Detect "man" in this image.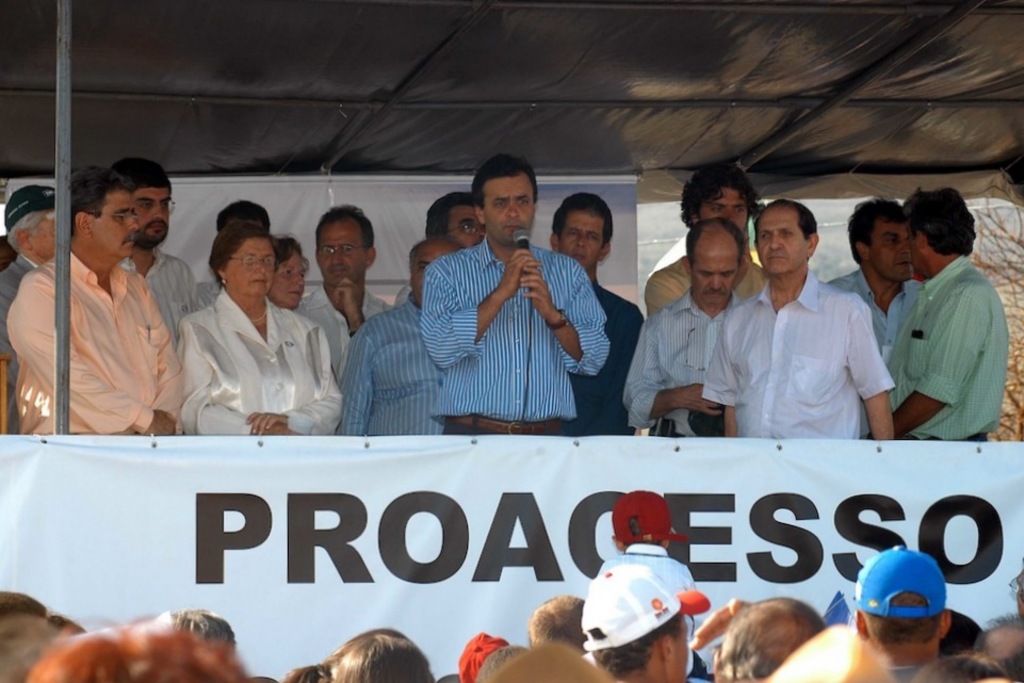
Detection: bbox=(683, 596, 822, 682).
